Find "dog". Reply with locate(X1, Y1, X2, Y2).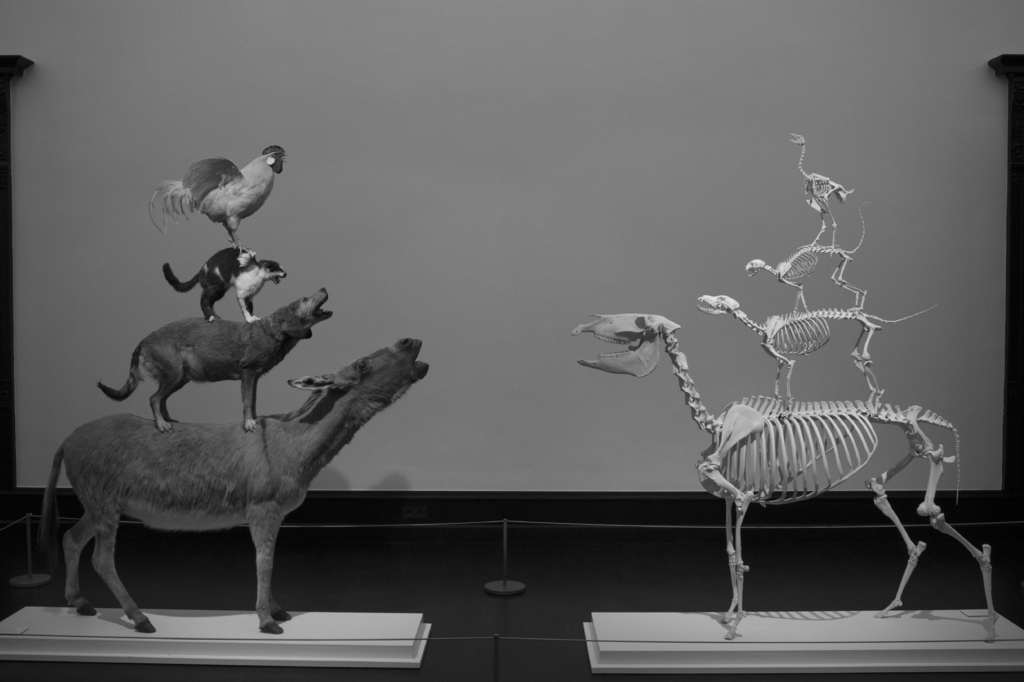
locate(93, 287, 333, 433).
